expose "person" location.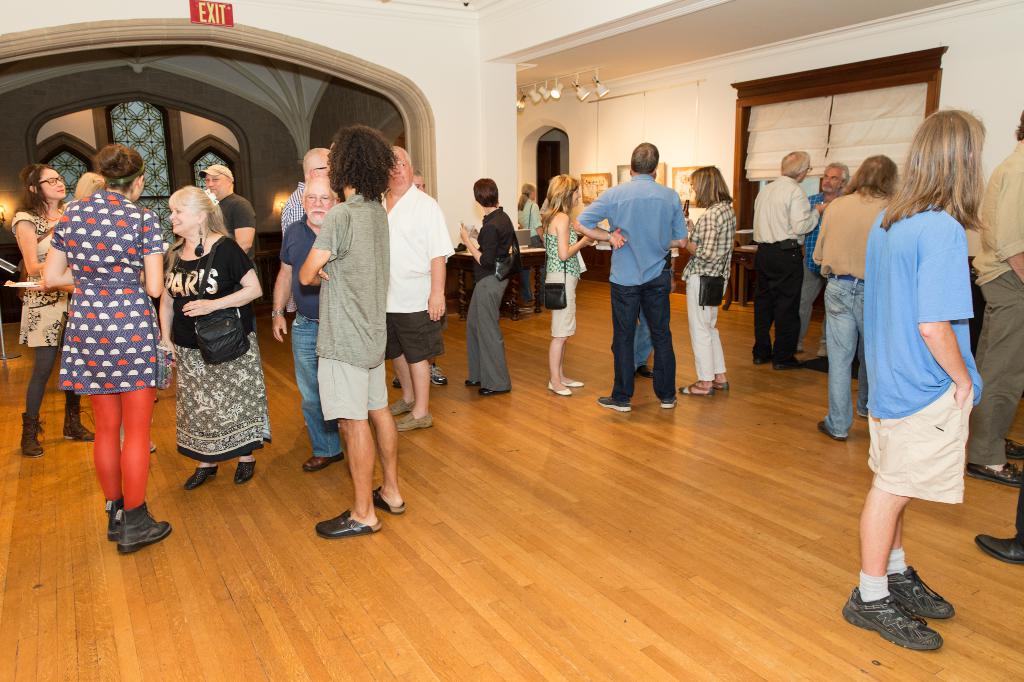
Exposed at (536, 169, 588, 395).
